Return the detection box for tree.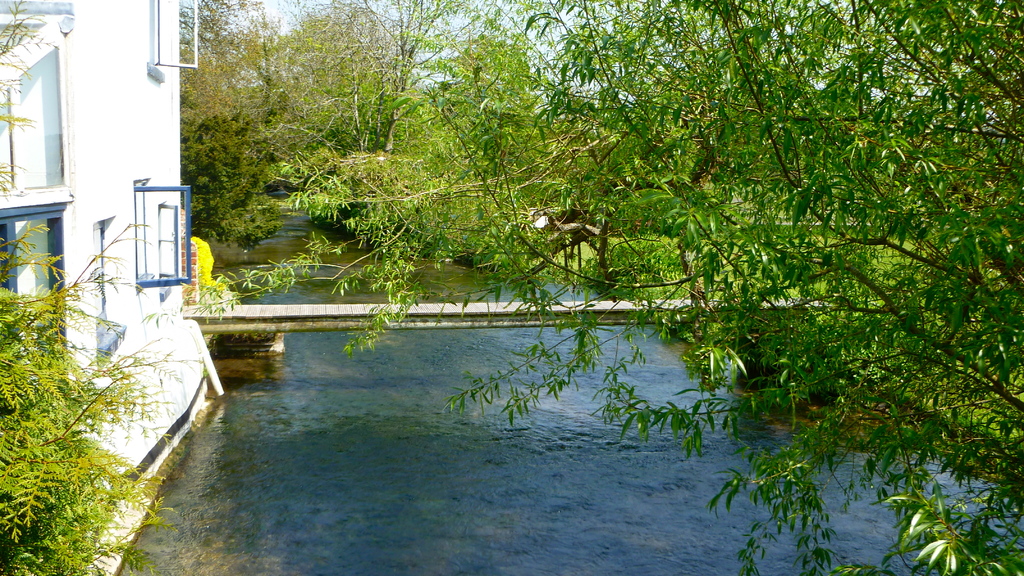
355 0 483 156.
